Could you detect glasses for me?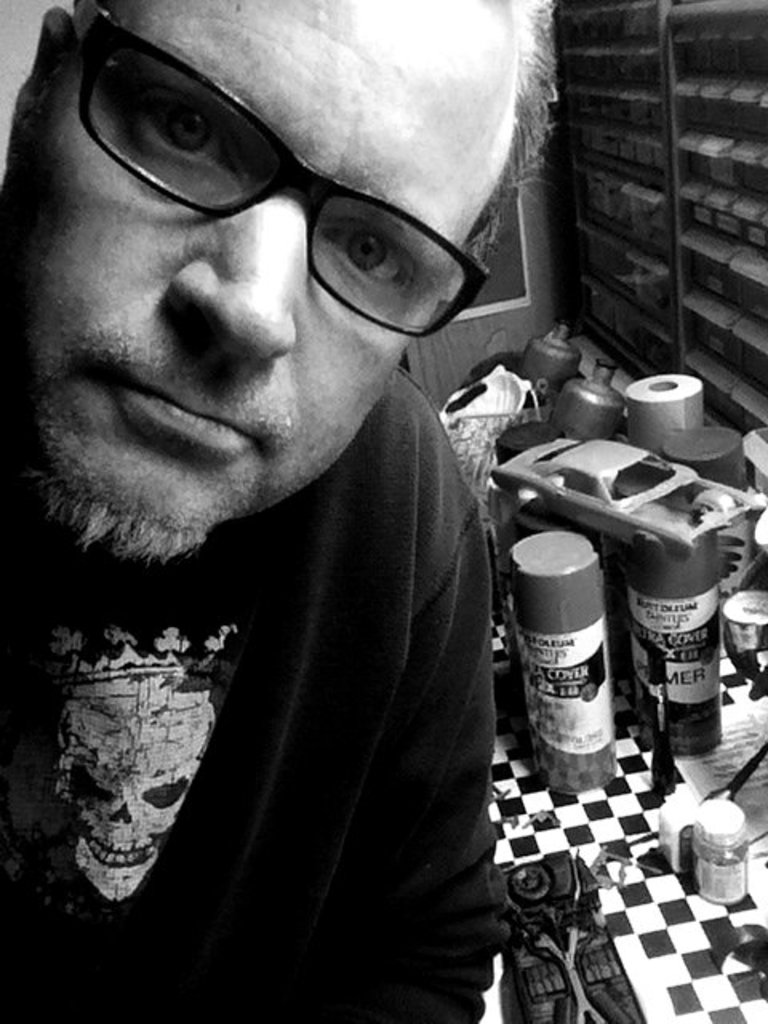
Detection result: x1=70 y1=0 x2=485 y2=336.
